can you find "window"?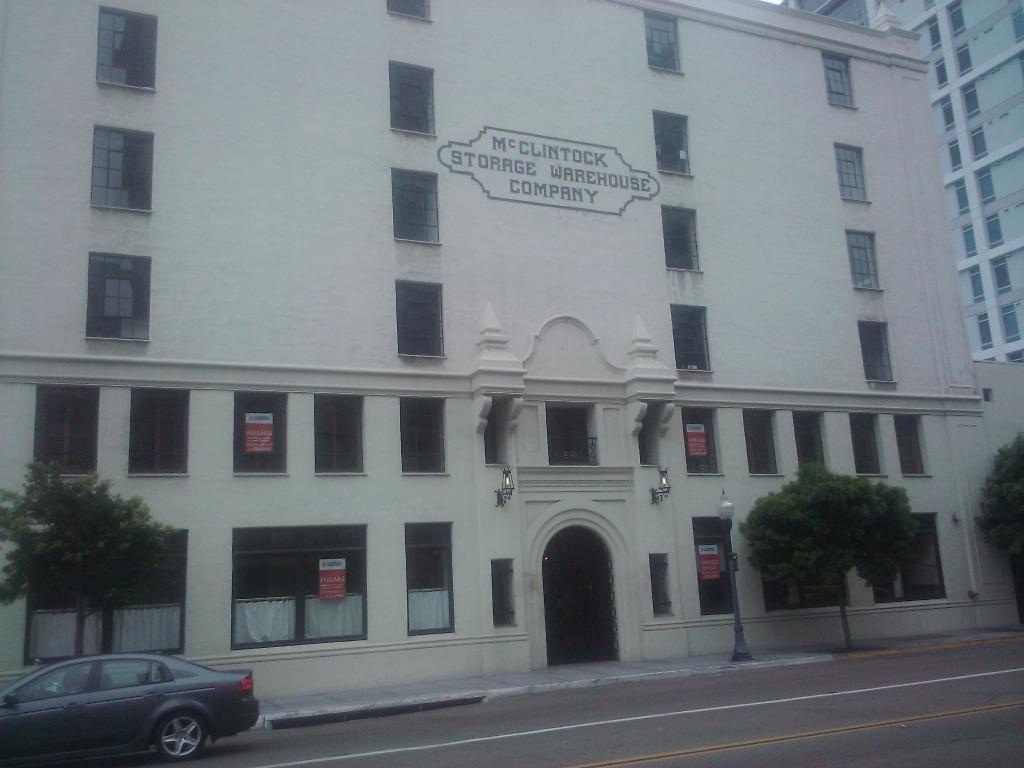
Yes, bounding box: {"x1": 684, "y1": 404, "x2": 731, "y2": 479}.
